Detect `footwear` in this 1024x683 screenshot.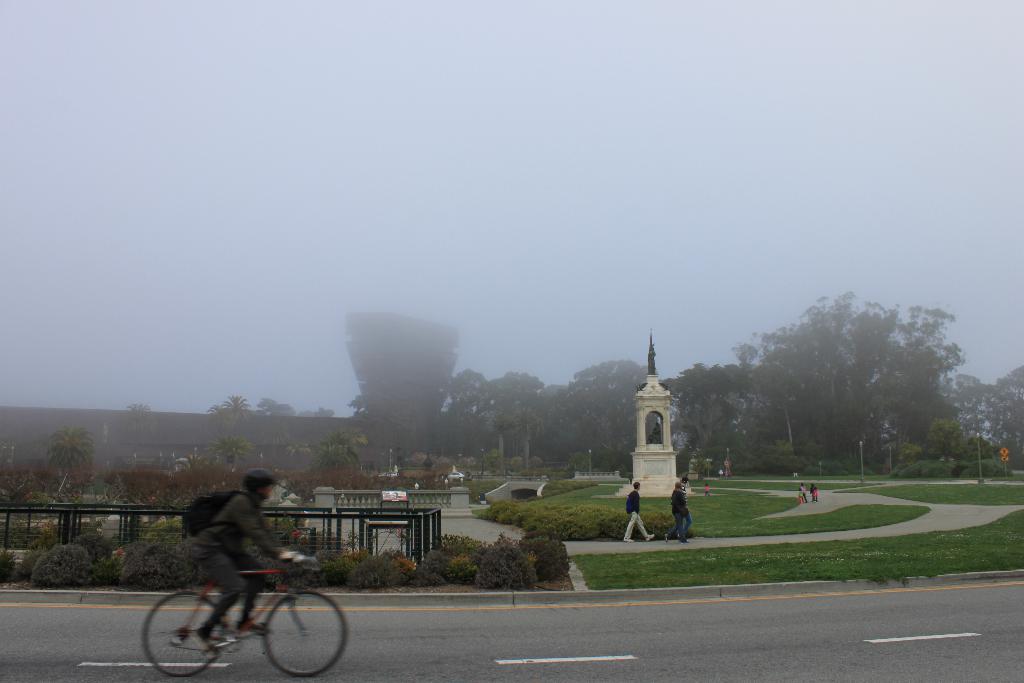
Detection: [x1=195, y1=629, x2=214, y2=661].
